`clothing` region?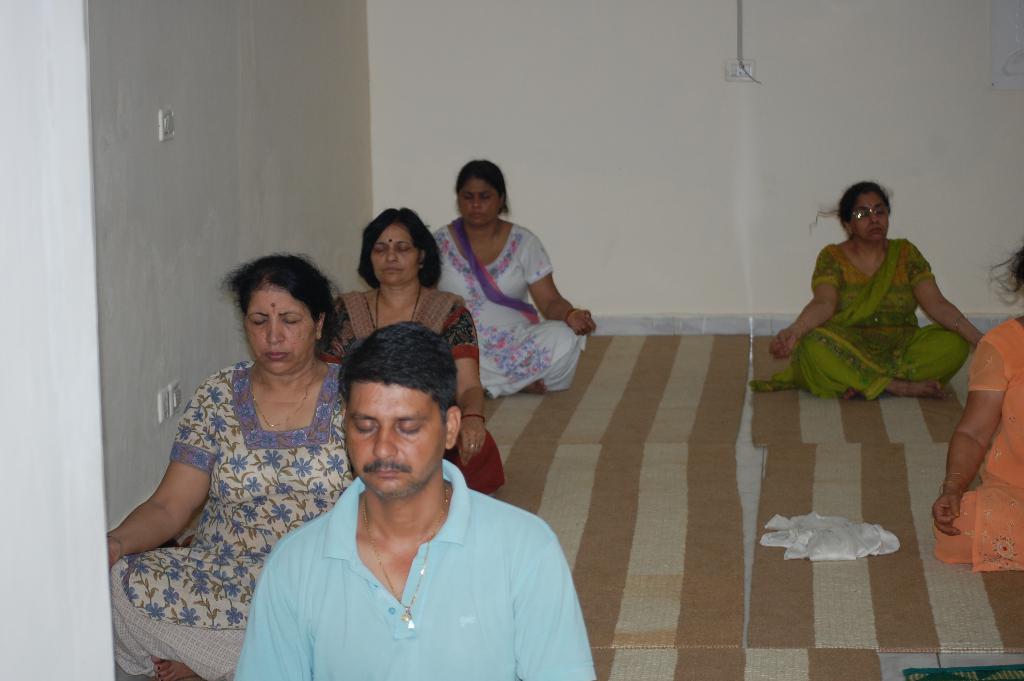
bbox=(106, 354, 362, 680)
